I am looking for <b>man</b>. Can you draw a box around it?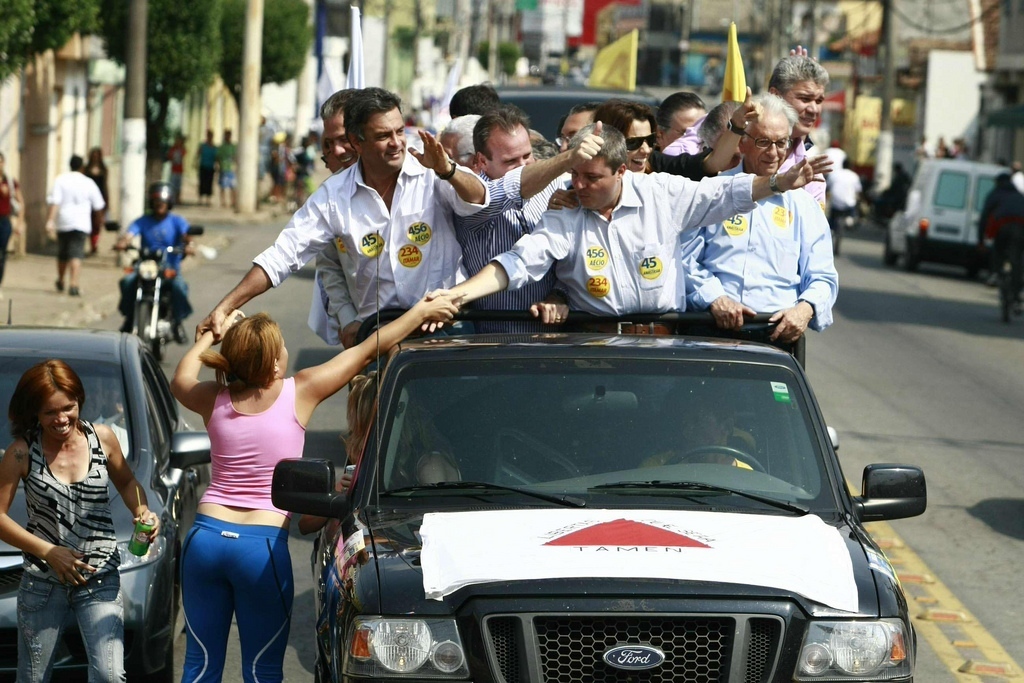
Sure, the bounding box is x1=31 y1=146 x2=98 y2=287.
